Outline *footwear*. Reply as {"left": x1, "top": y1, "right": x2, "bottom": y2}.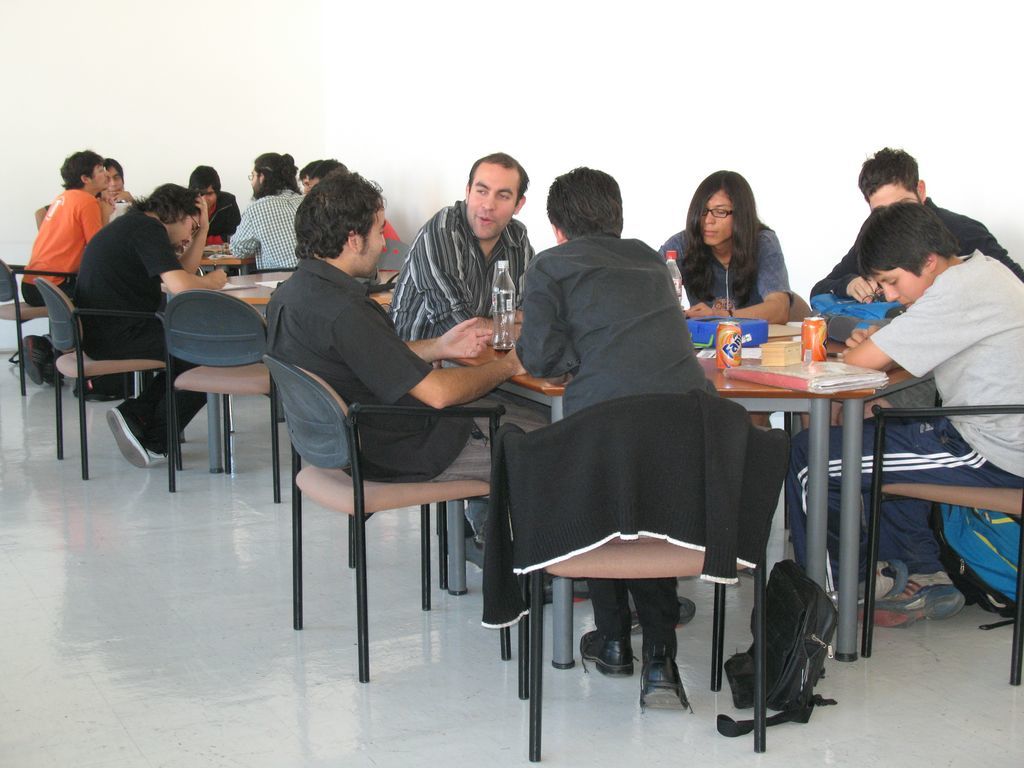
{"left": 462, "top": 535, "right": 488, "bottom": 573}.
